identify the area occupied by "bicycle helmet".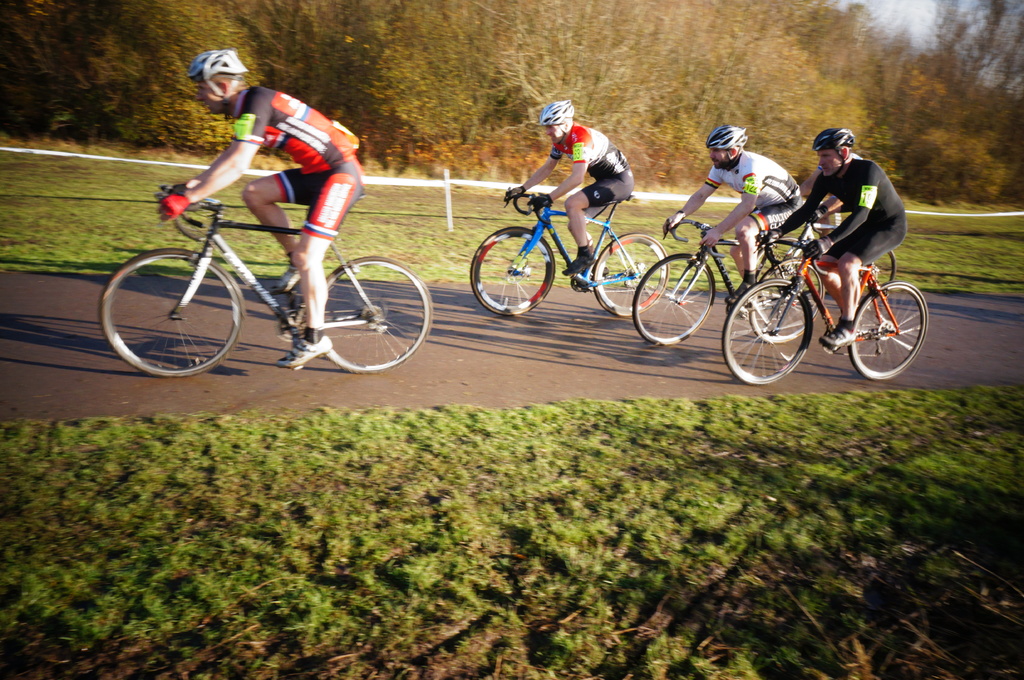
Area: box(537, 100, 575, 148).
